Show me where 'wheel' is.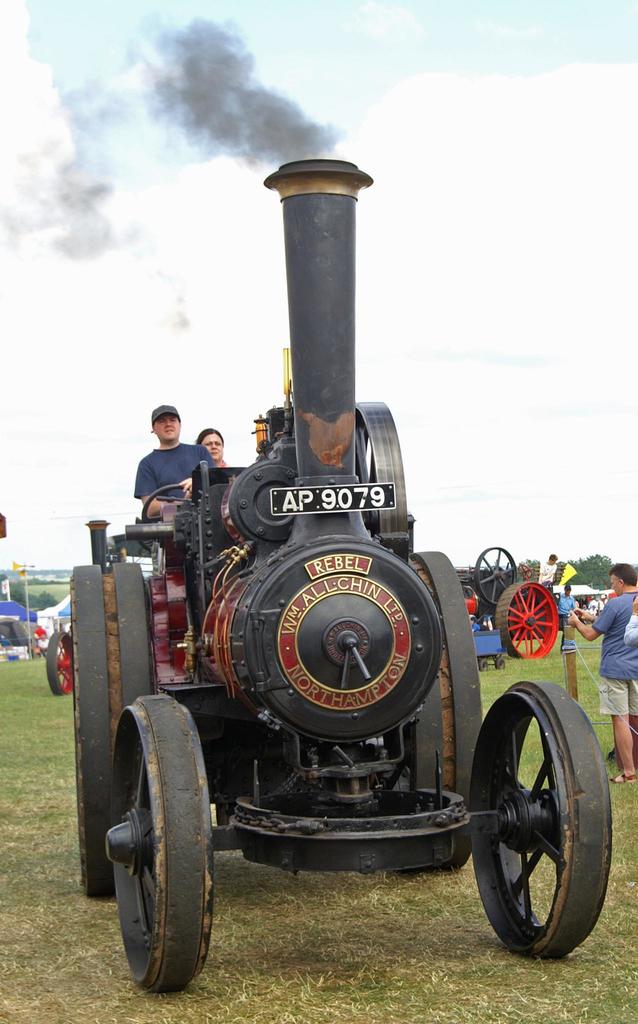
'wheel' is at select_region(77, 554, 156, 903).
